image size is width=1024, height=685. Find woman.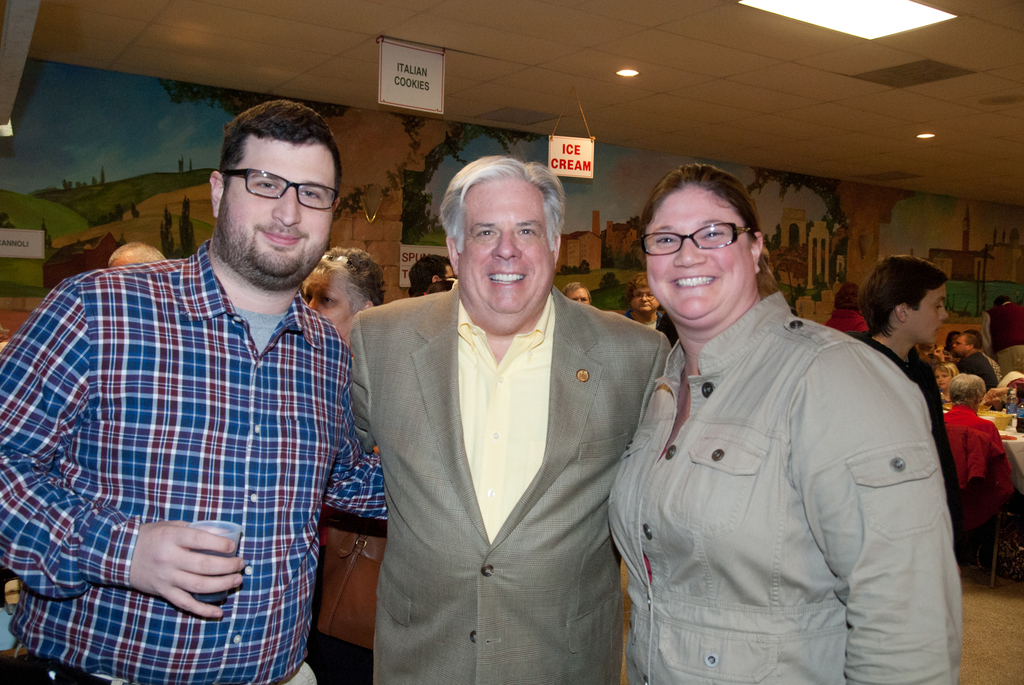
[296, 242, 399, 684].
